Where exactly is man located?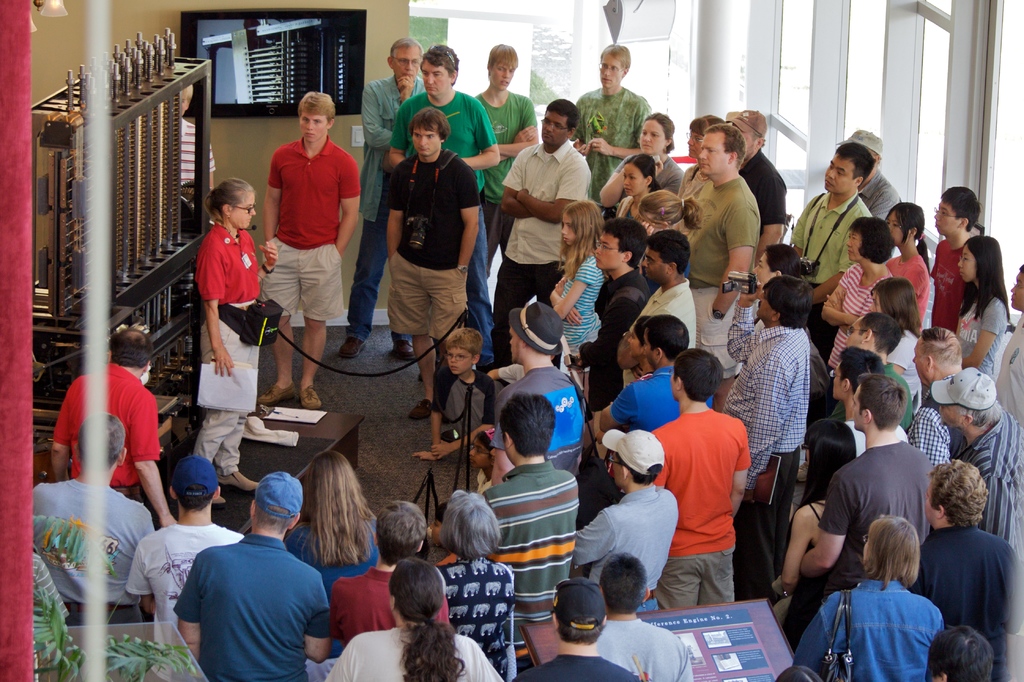
Its bounding box is x1=596 y1=313 x2=710 y2=433.
